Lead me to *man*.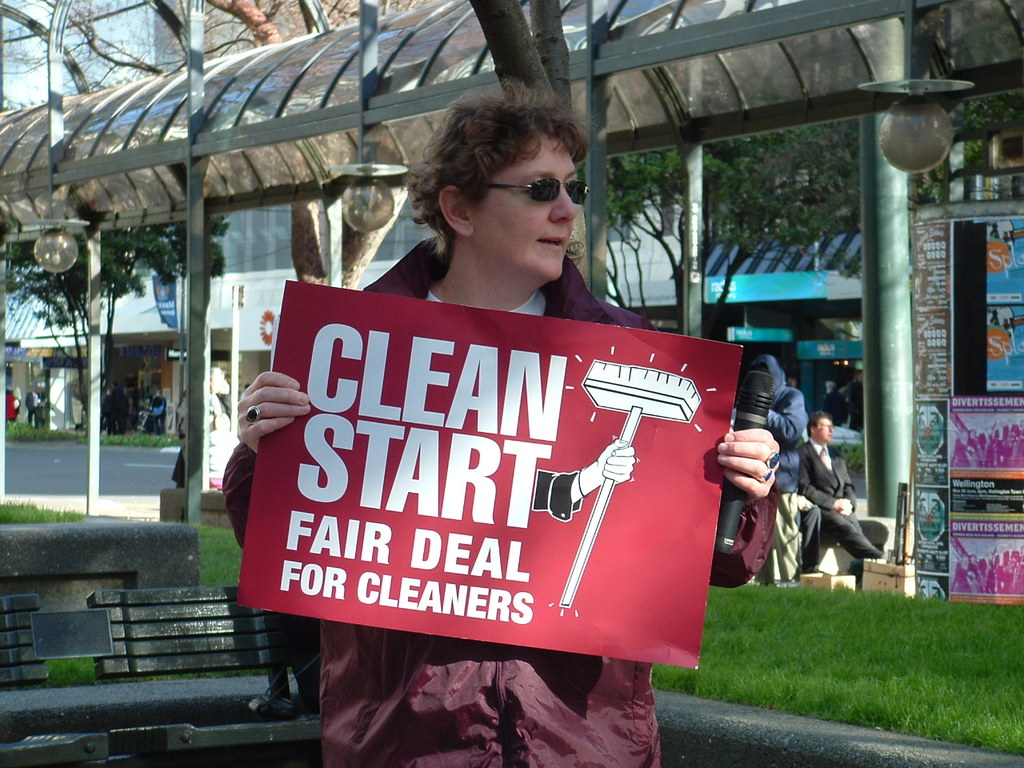
Lead to box(732, 356, 813, 586).
